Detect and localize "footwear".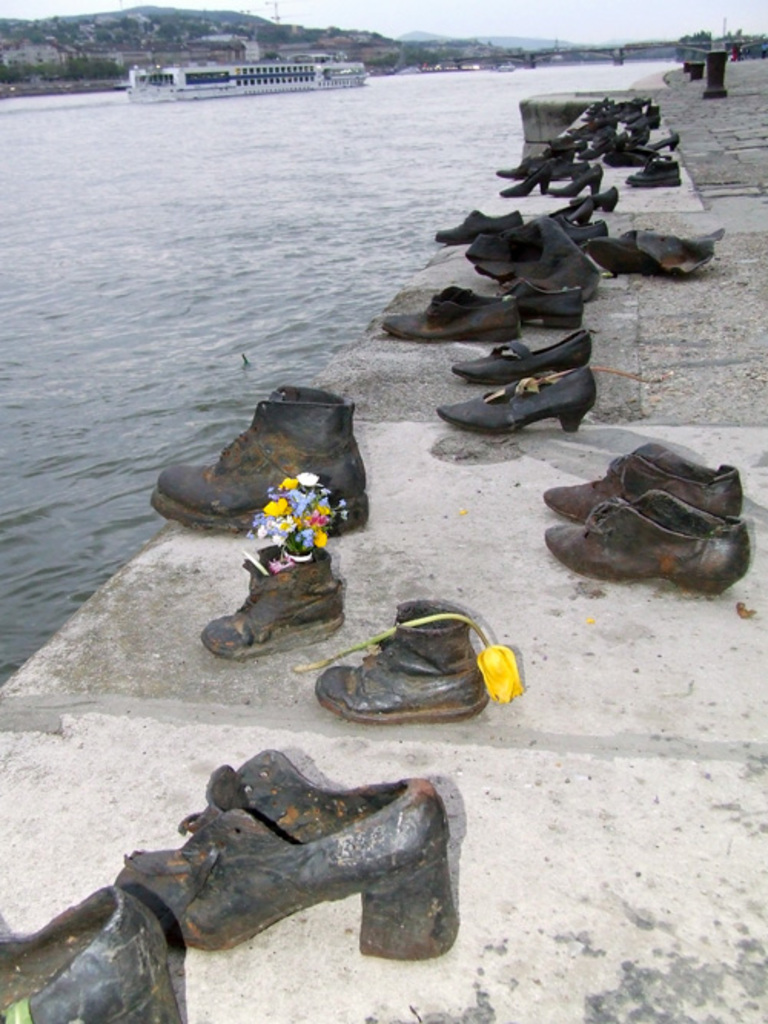
Localized at x1=539 y1=488 x2=750 y2=599.
